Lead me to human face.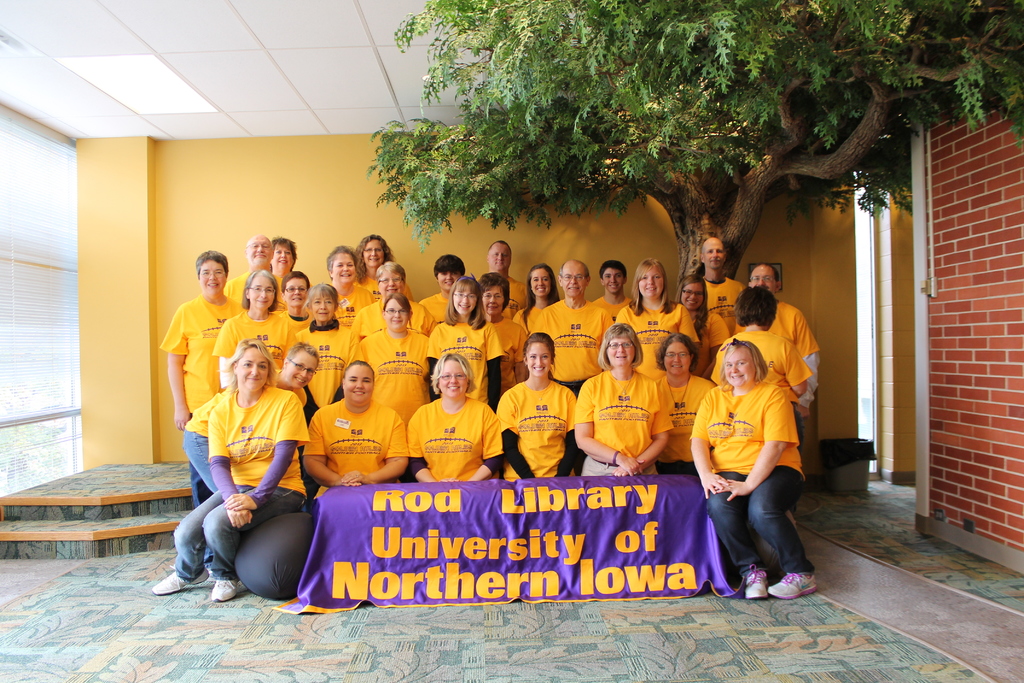
Lead to pyautogui.locateOnScreen(440, 268, 456, 288).
